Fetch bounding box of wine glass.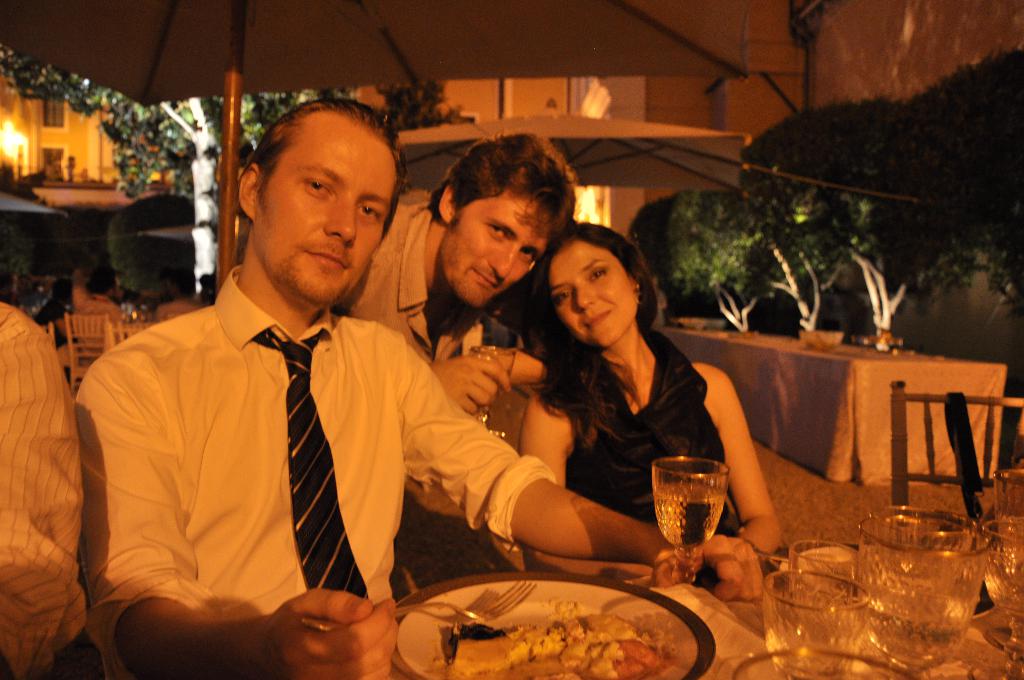
Bbox: 868,505,984,679.
